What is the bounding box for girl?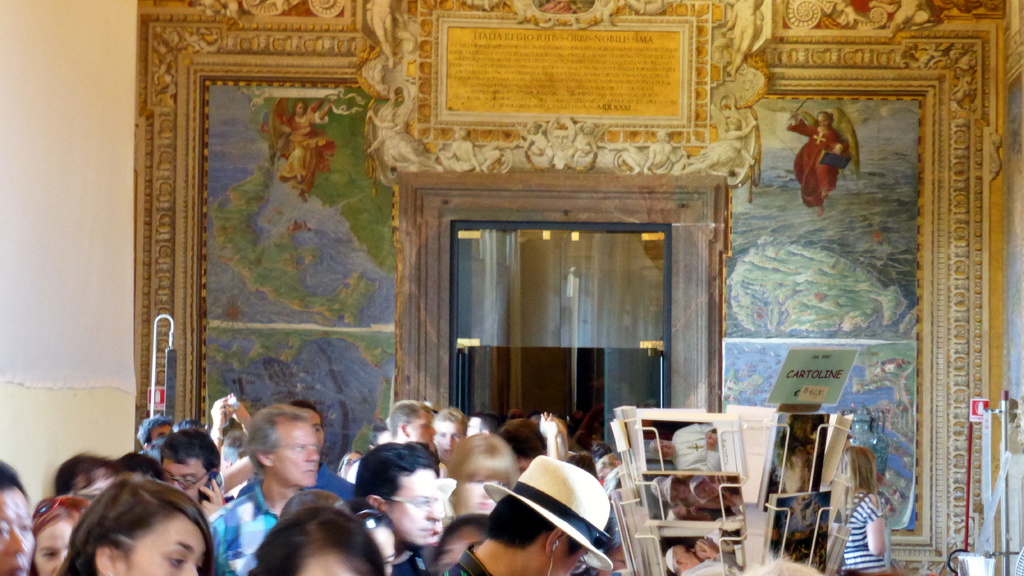
bbox=(27, 495, 89, 575).
